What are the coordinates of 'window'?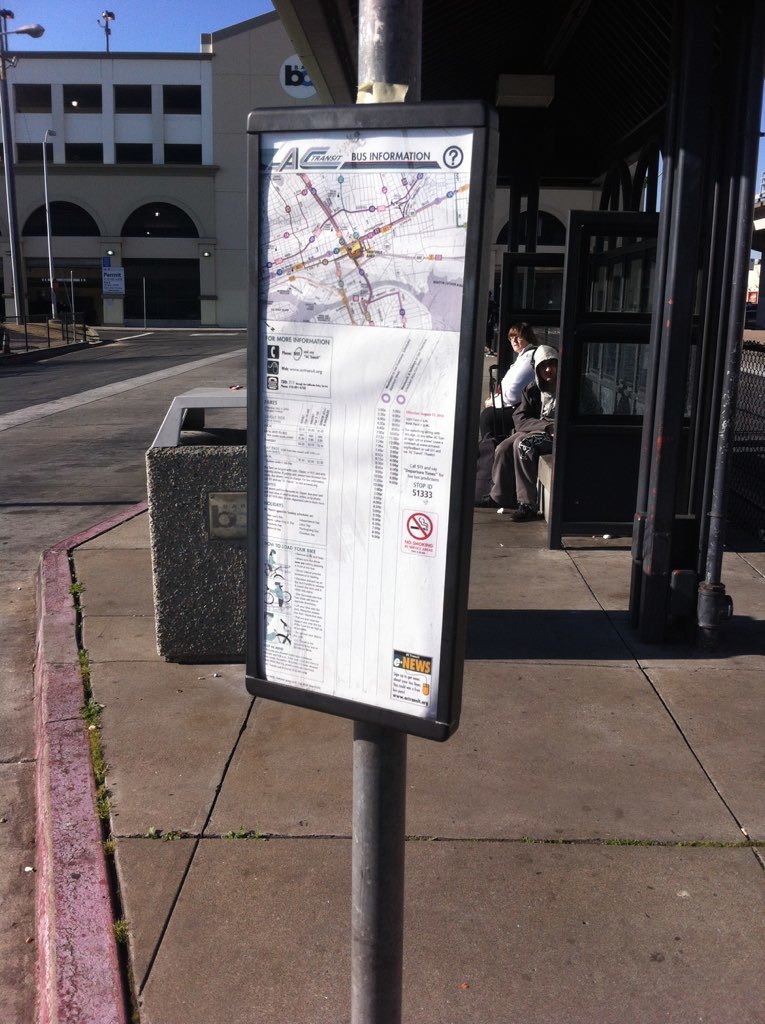
x1=161, y1=85, x2=199, y2=115.
